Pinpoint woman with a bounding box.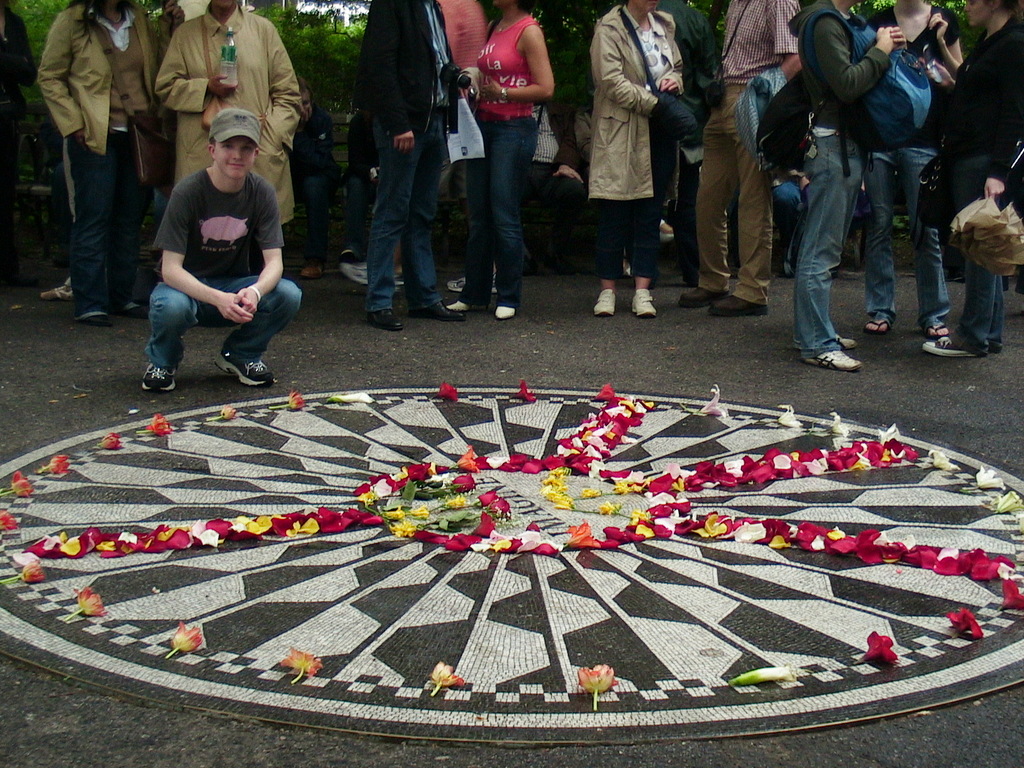
{"left": 441, "top": 0, "right": 557, "bottom": 319}.
